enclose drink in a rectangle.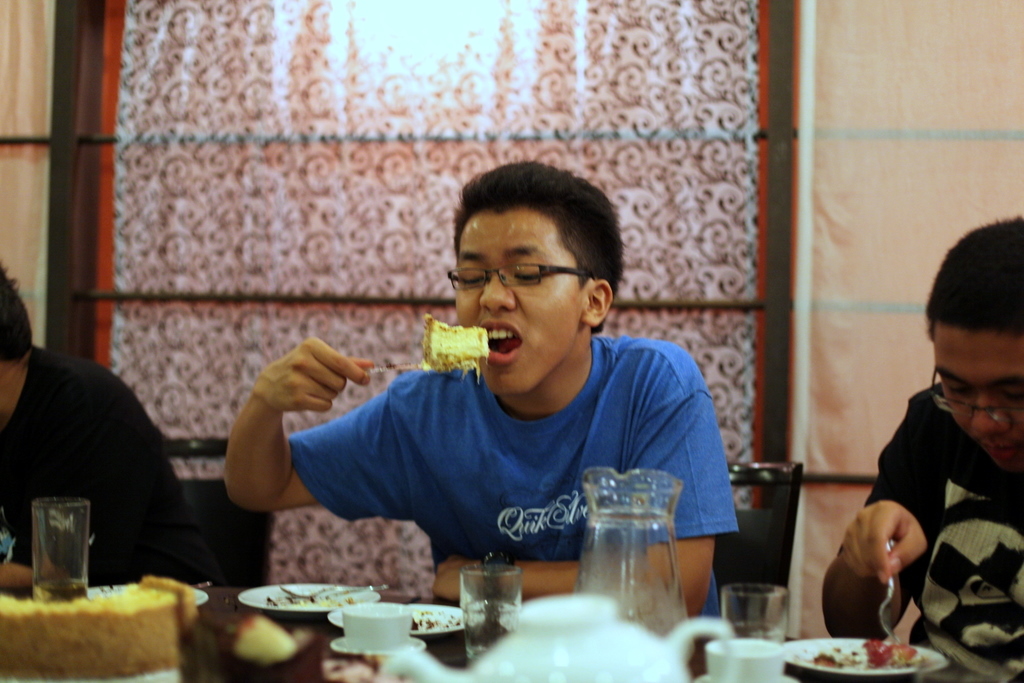
[34, 577, 90, 596].
